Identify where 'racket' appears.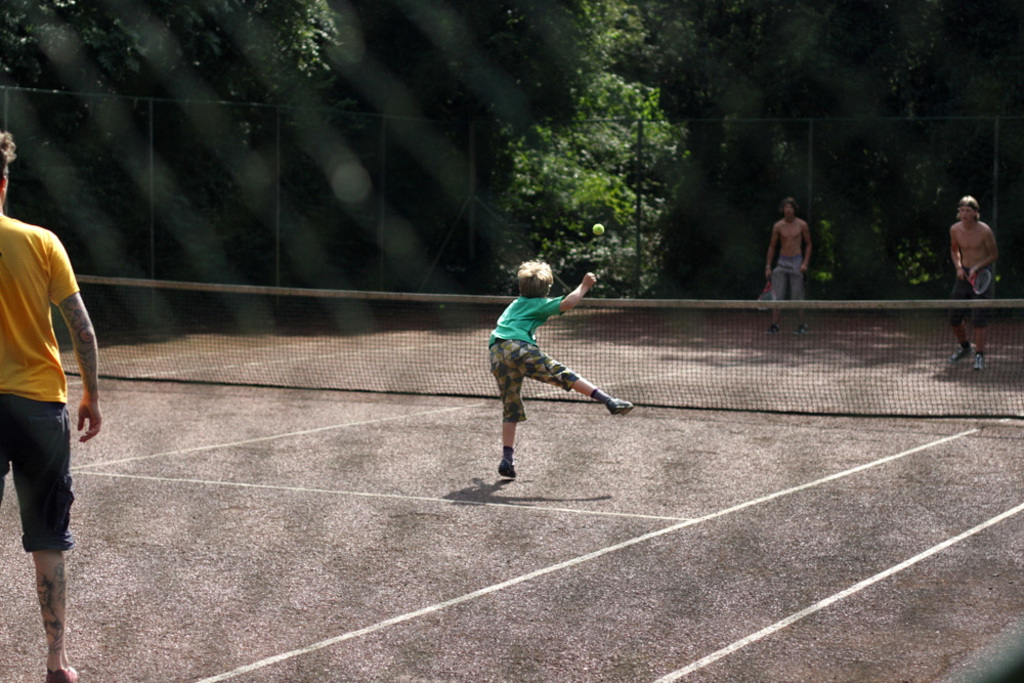
Appears at bbox=[755, 278, 774, 309].
